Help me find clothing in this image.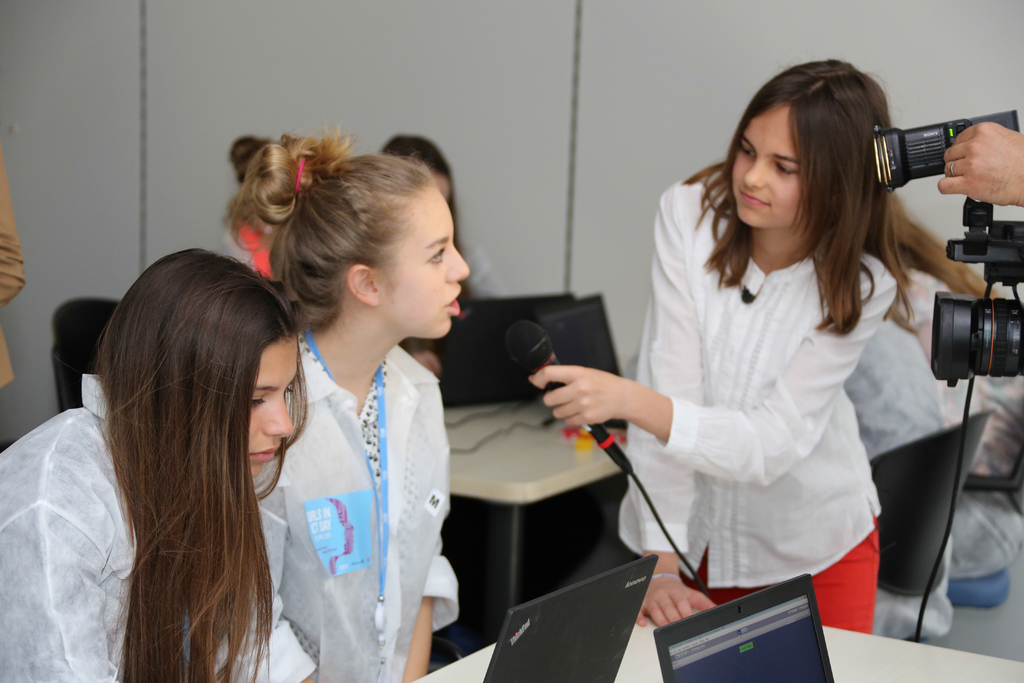
Found it: <box>611,175,883,641</box>.
